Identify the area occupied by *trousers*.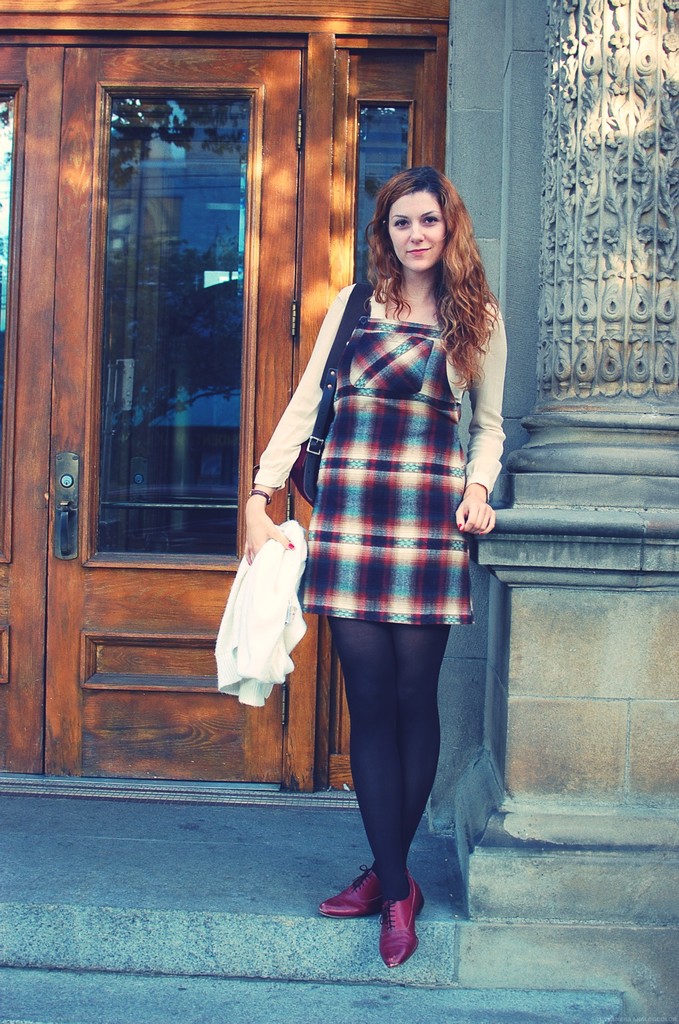
Area: Rect(314, 614, 449, 897).
